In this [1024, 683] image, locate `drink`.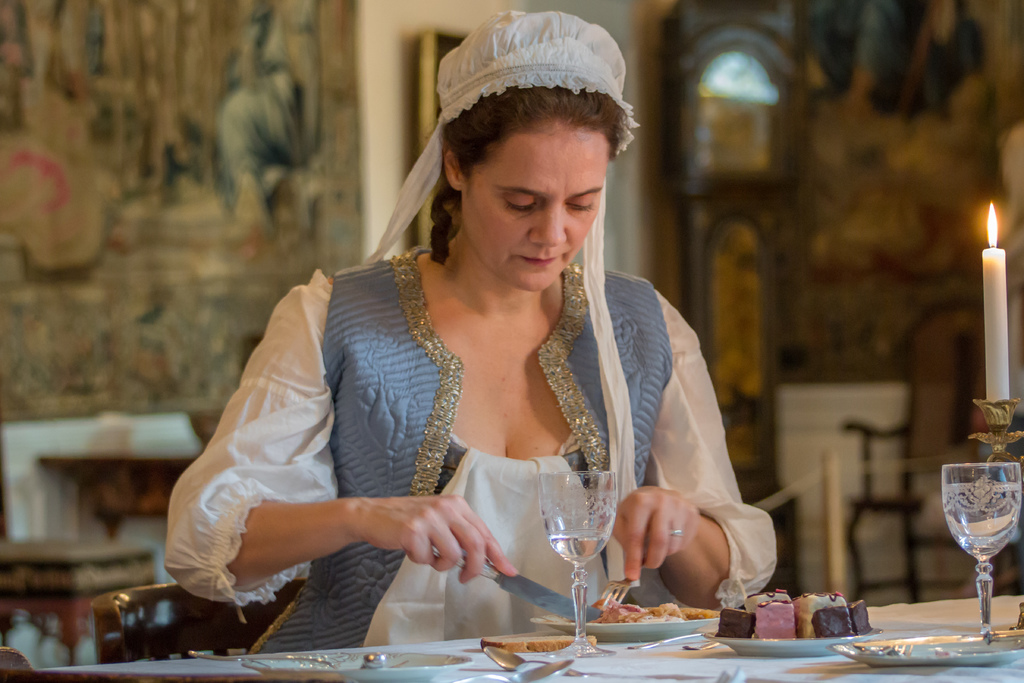
Bounding box: left=549, top=536, right=607, bottom=565.
